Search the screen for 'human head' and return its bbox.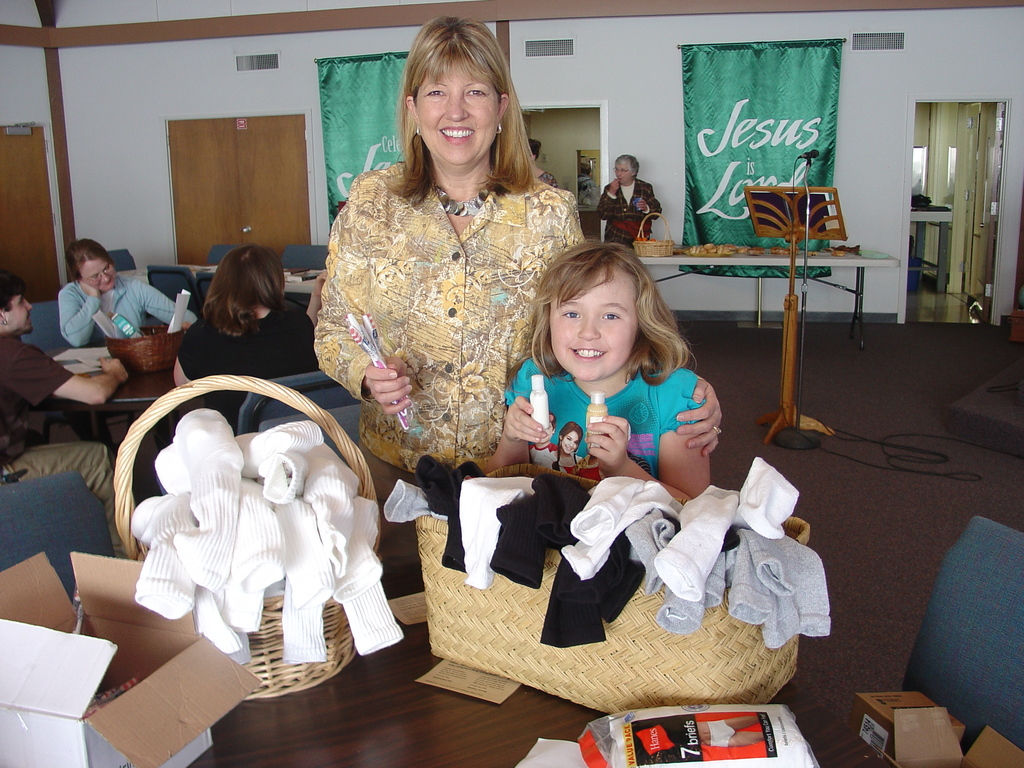
Found: x1=612, y1=152, x2=638, y2=186.
